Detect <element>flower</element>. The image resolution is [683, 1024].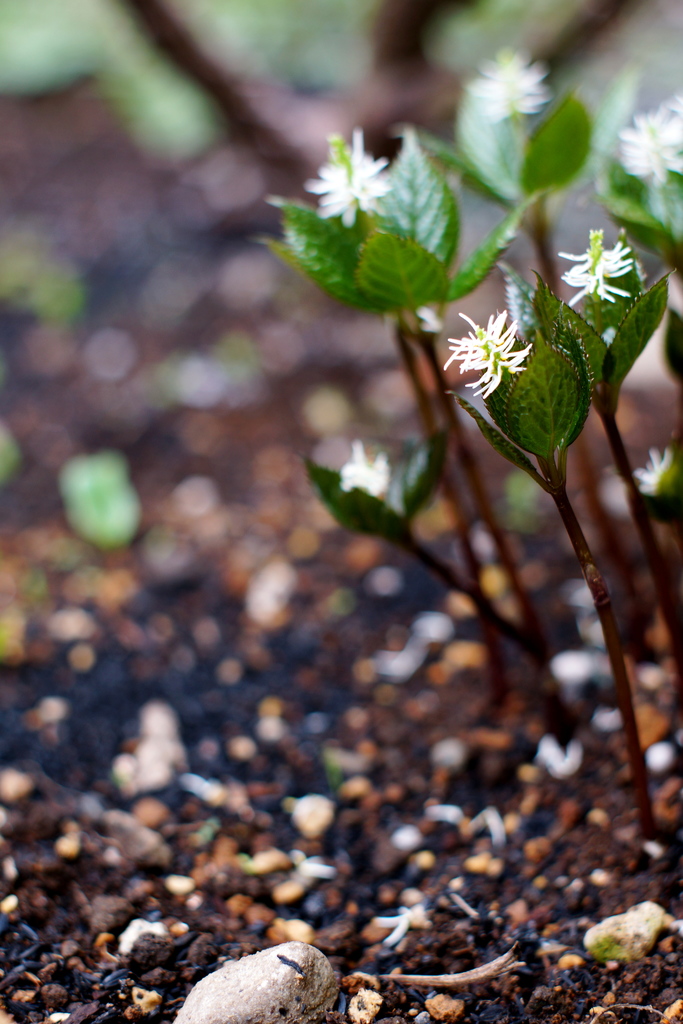
{"left": 461, "top": 48, "right": 556, "bottom": 127}.
